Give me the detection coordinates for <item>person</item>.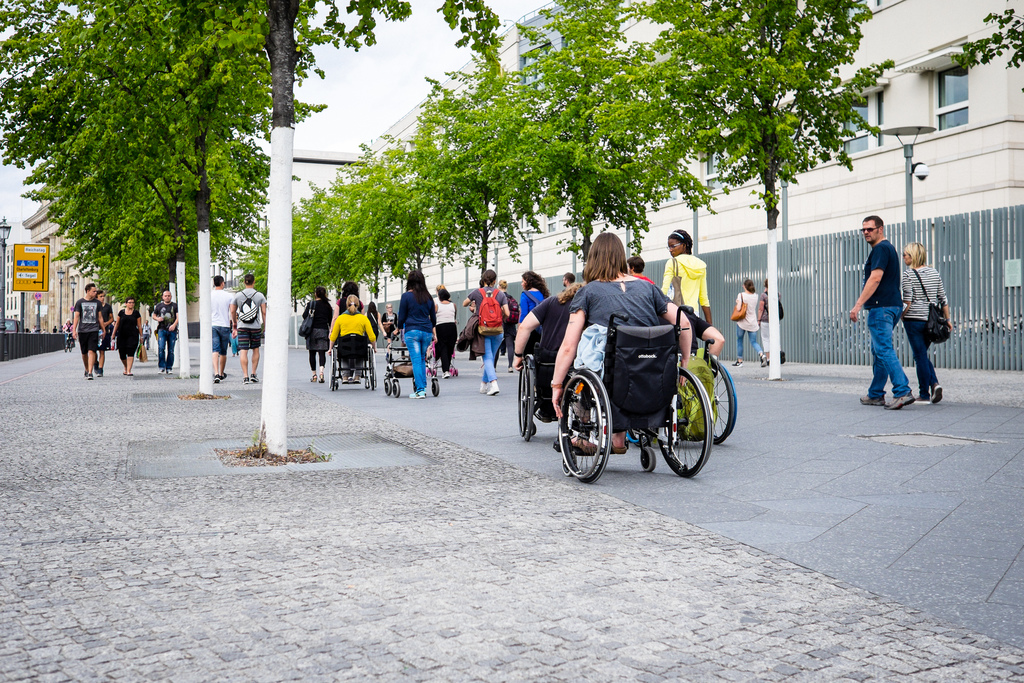
BBox(397, 272, 431, 398).
